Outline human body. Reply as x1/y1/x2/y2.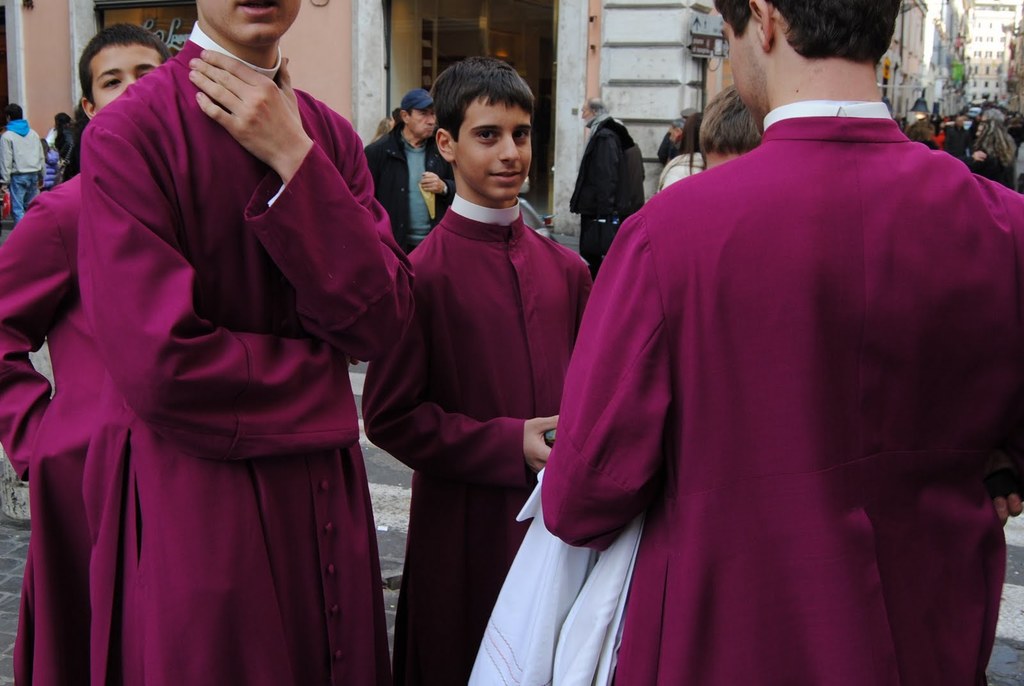
0/26/172/685.
